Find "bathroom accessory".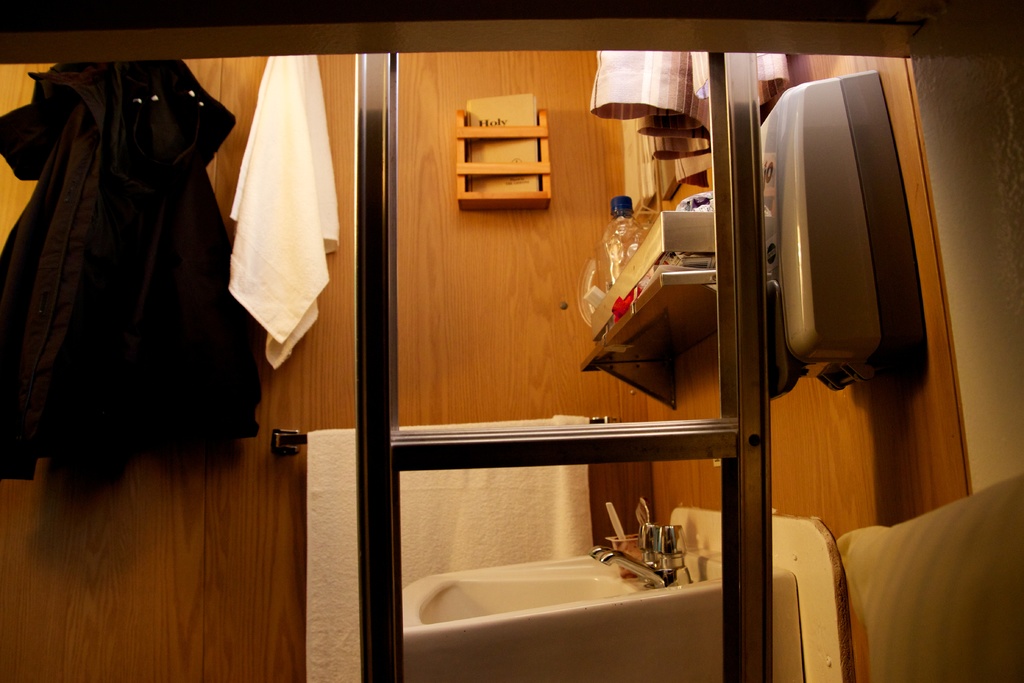
{"left": 356, "top": 483, "right": 845, "bottom": 682}.
